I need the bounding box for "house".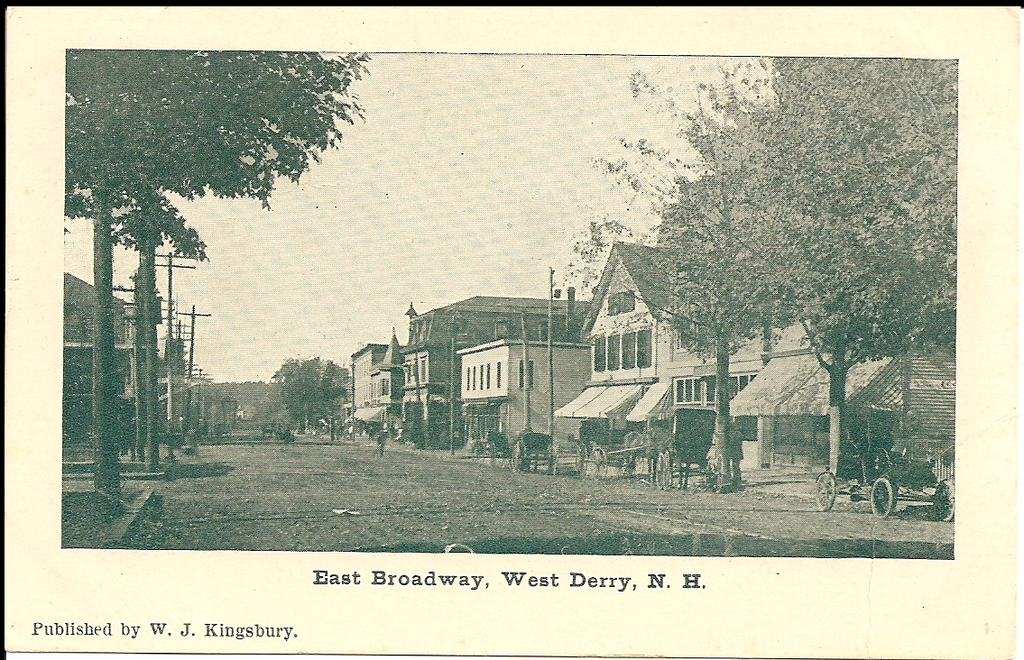
Here it is: detection(724, 331, 961, 470).
